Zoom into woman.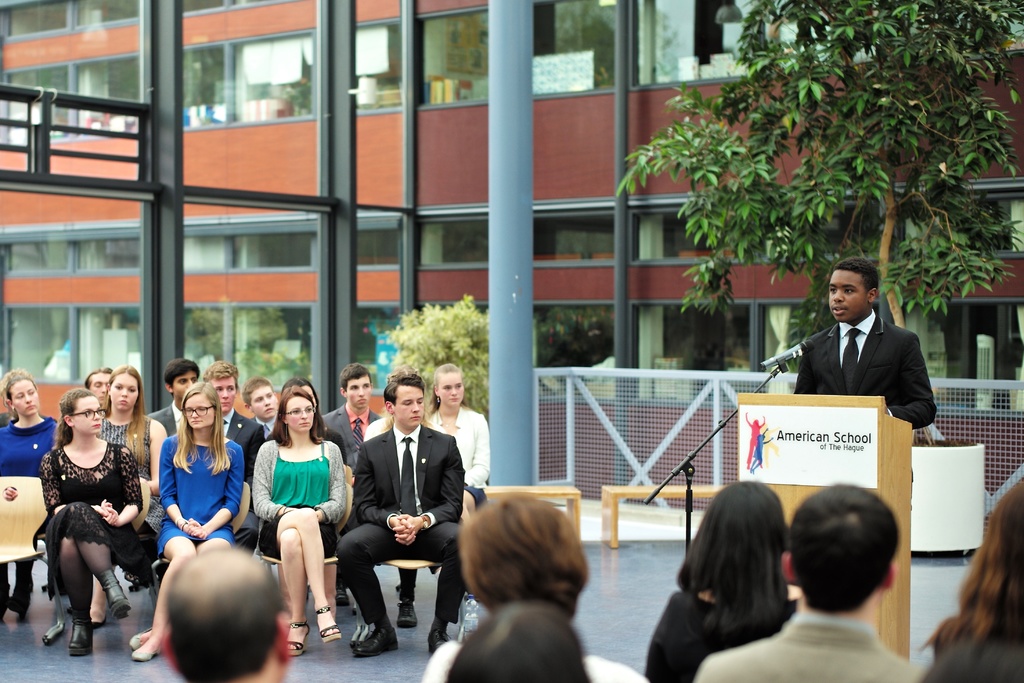
Zoom target: [x1=0, y1=365, x2=65, y2=623].
